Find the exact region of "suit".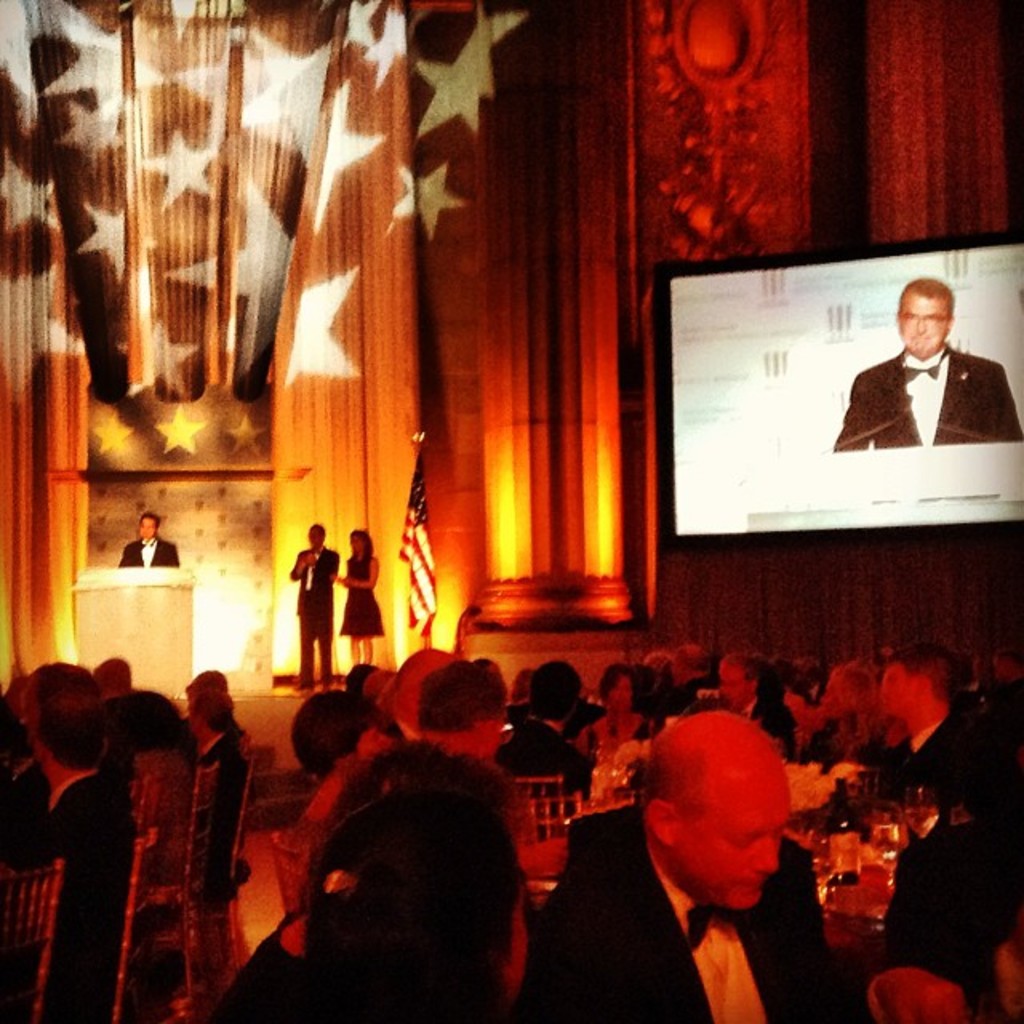
Exact region: <bbox>507, 714, 594, 805</bbox>.
